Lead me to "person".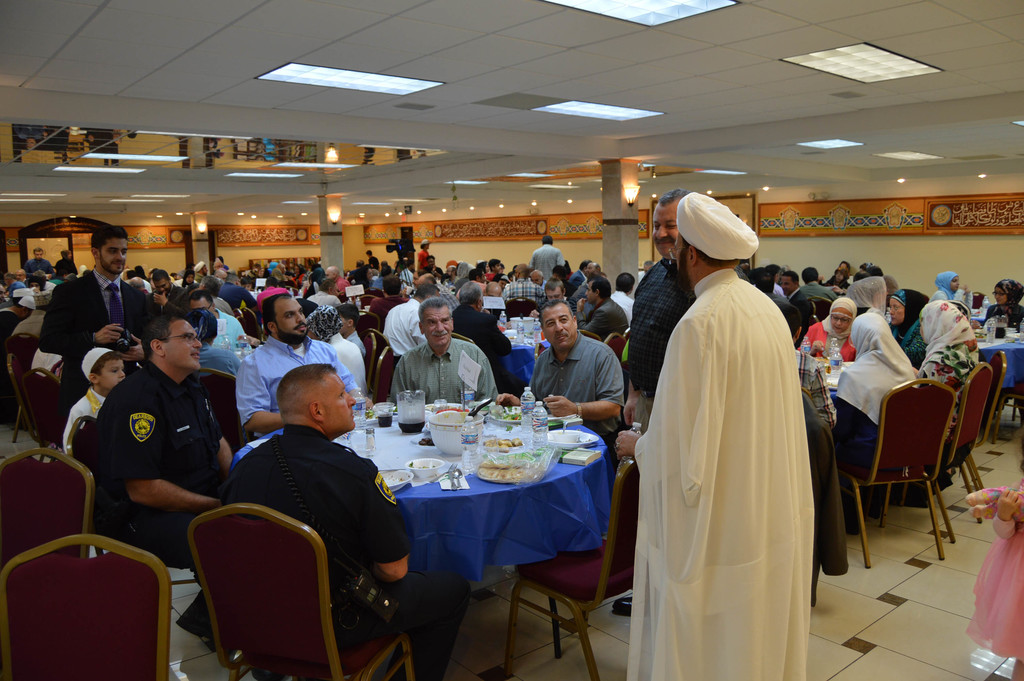
Lead to x1=59, y1=236, x2=173, y2=432.
